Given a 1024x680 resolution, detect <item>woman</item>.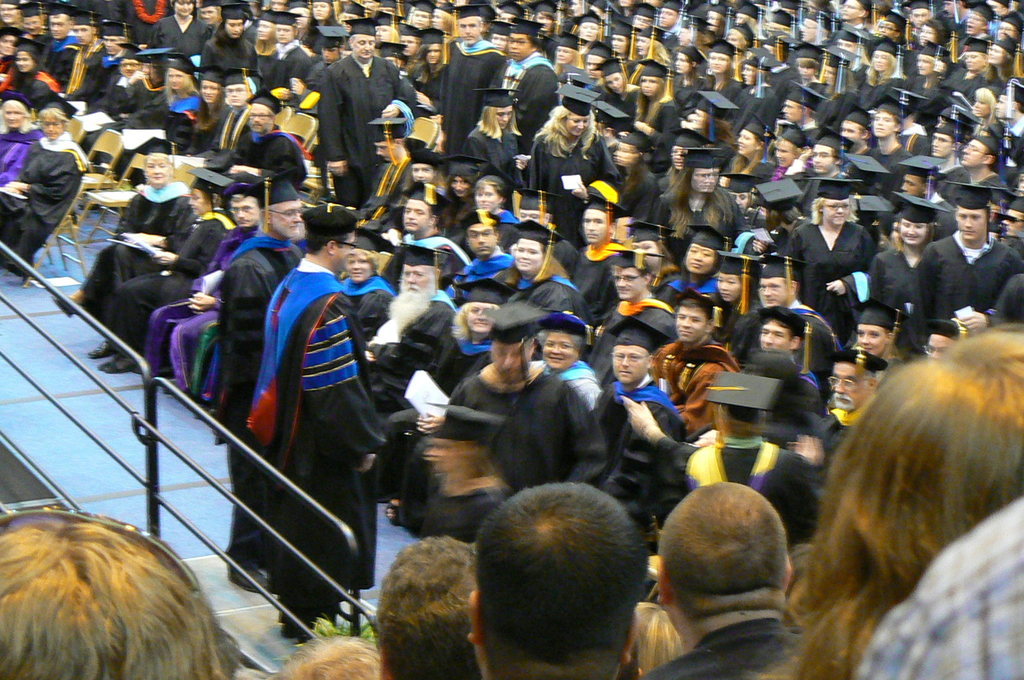
left=994, top=6, right=1020, bottom=45.
